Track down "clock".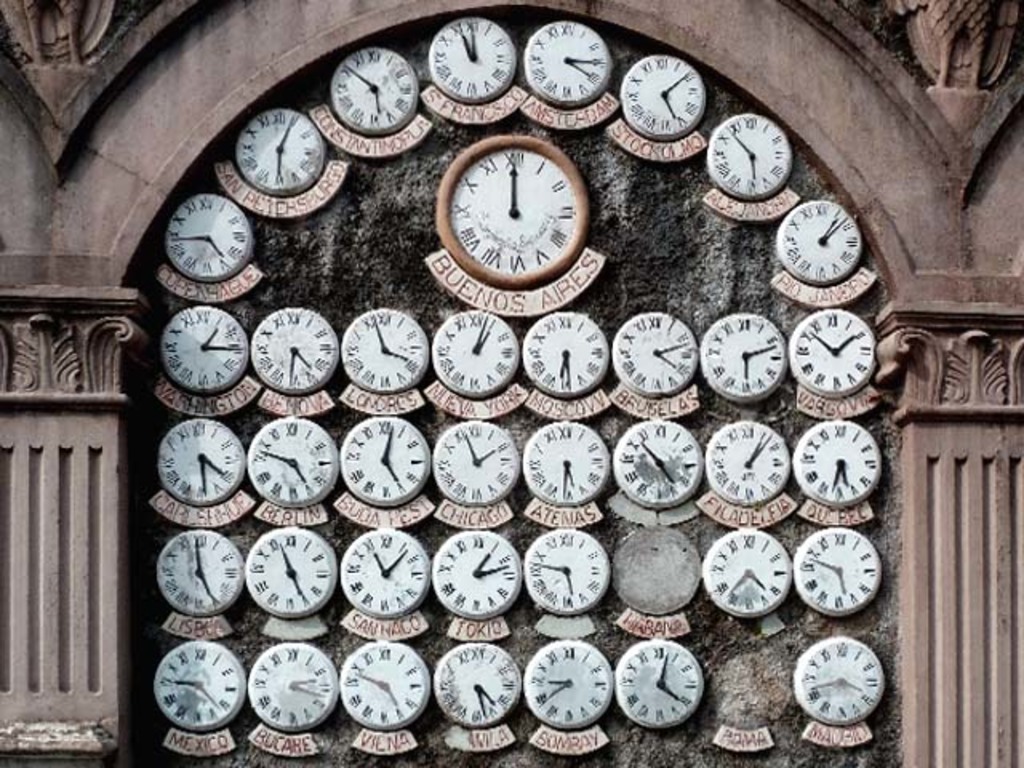
Tracked to [243, 531, 336, 621].
